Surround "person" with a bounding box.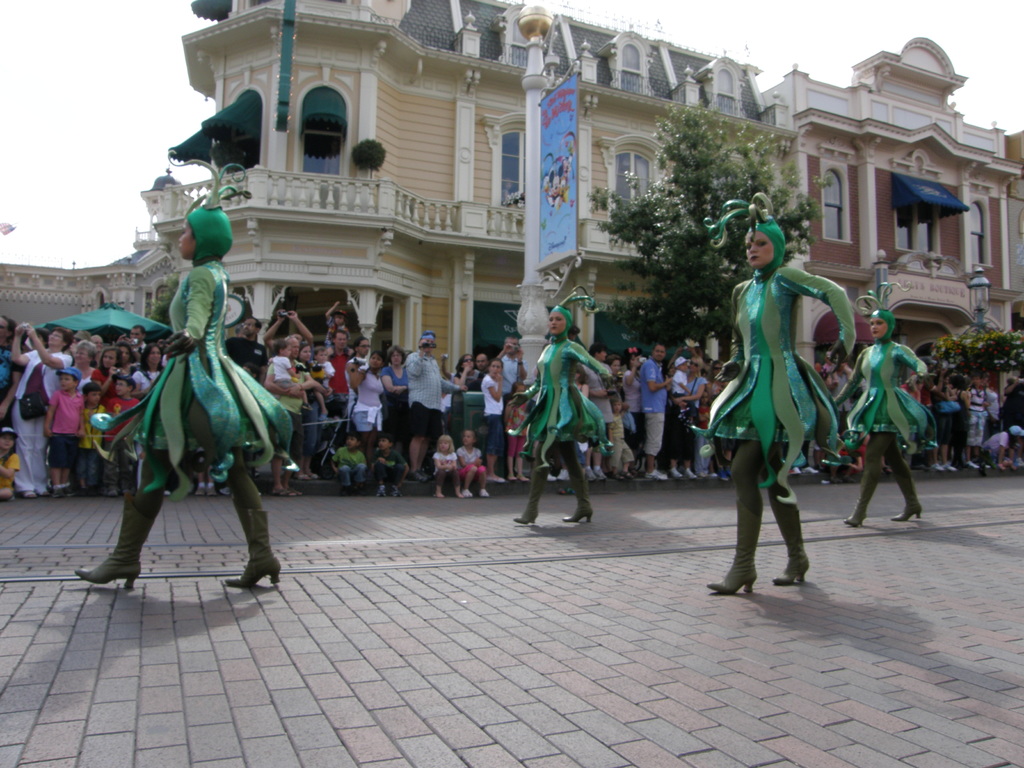
bbox(719, 230, 859, 600).
